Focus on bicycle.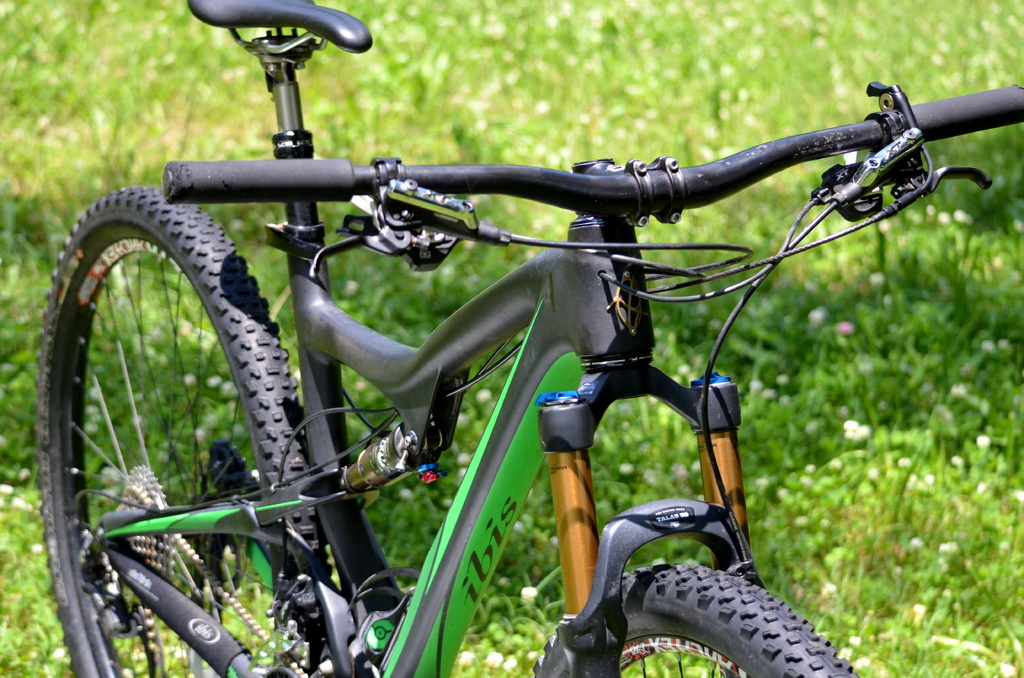
Focused at (49,0,1020,598).
